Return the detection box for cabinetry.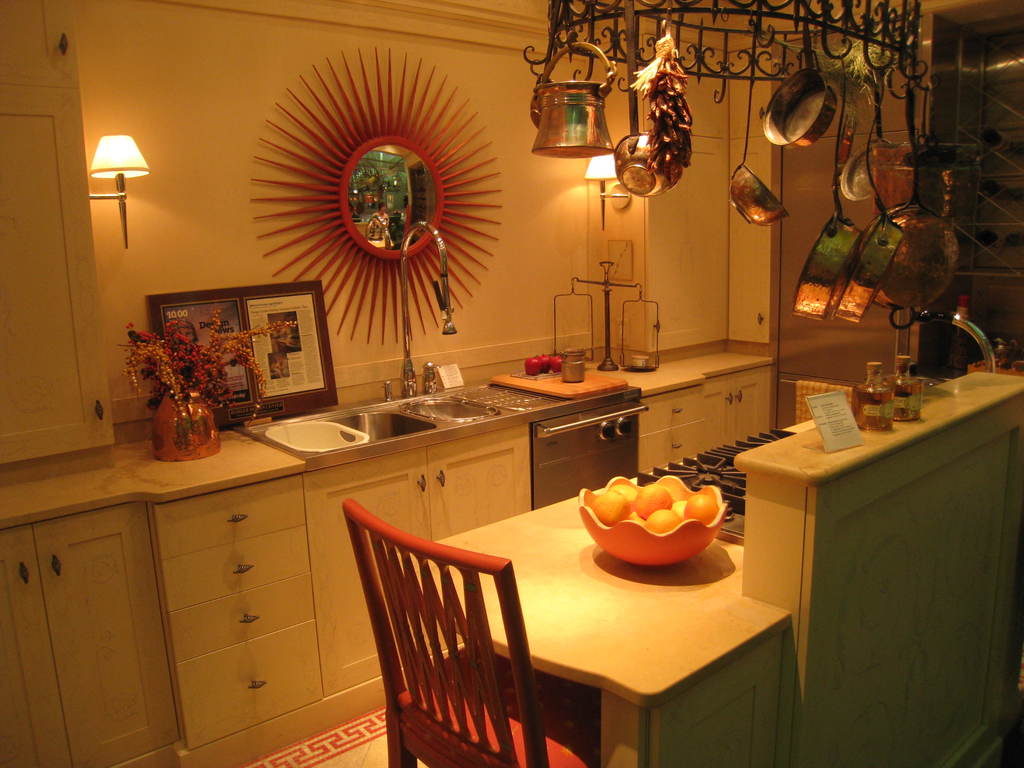
bbox=(0, 504, 180, 767).
